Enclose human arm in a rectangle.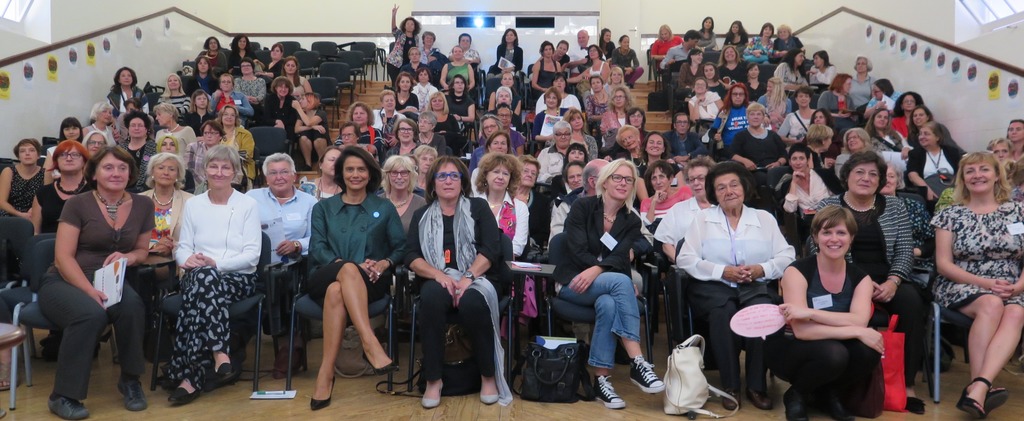
(175,98,190,114).
